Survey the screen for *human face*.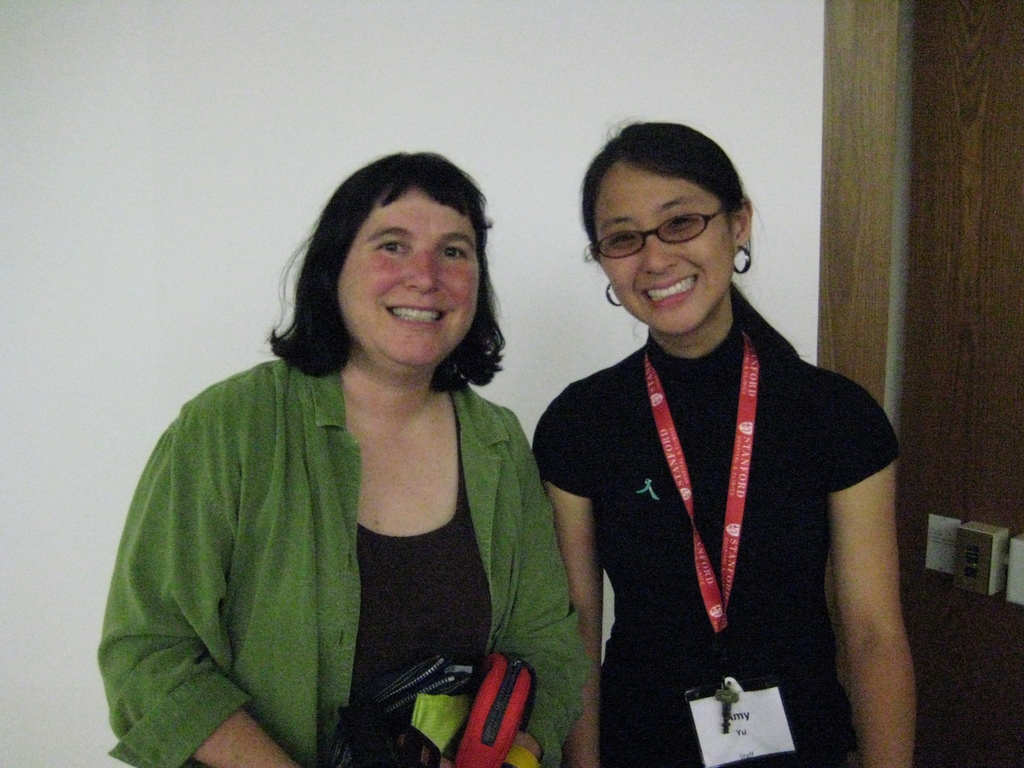
Survey found: [x1=596, y1=163, x2=737, y2=332].
